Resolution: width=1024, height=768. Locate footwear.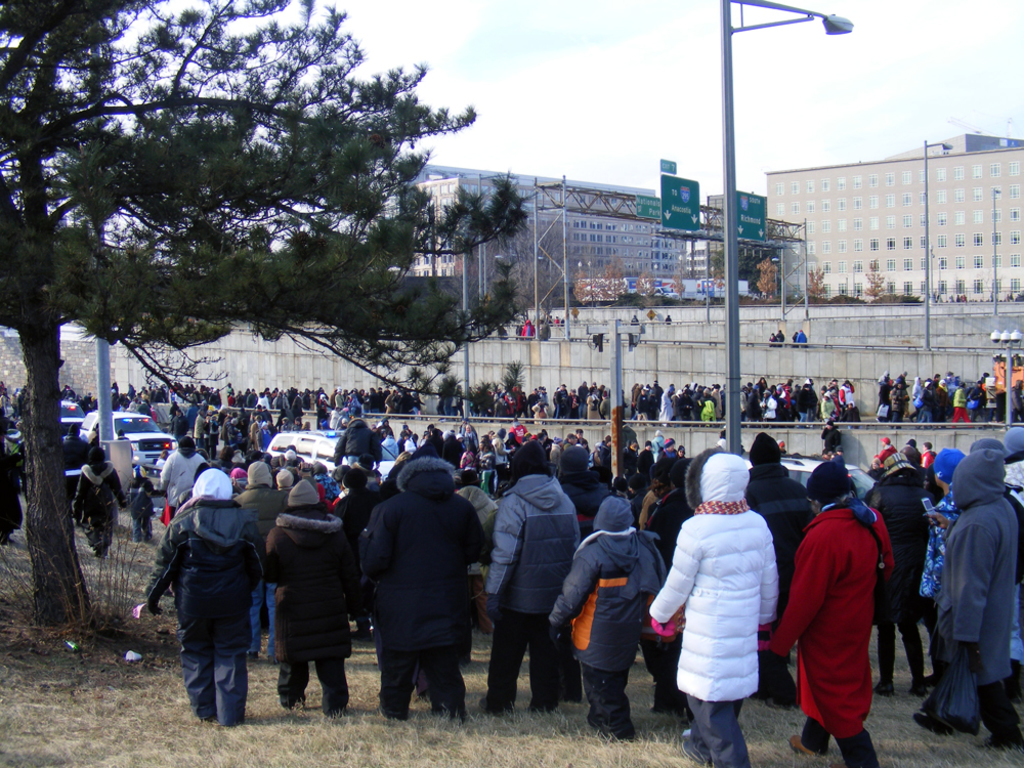
788:739:824:759.
